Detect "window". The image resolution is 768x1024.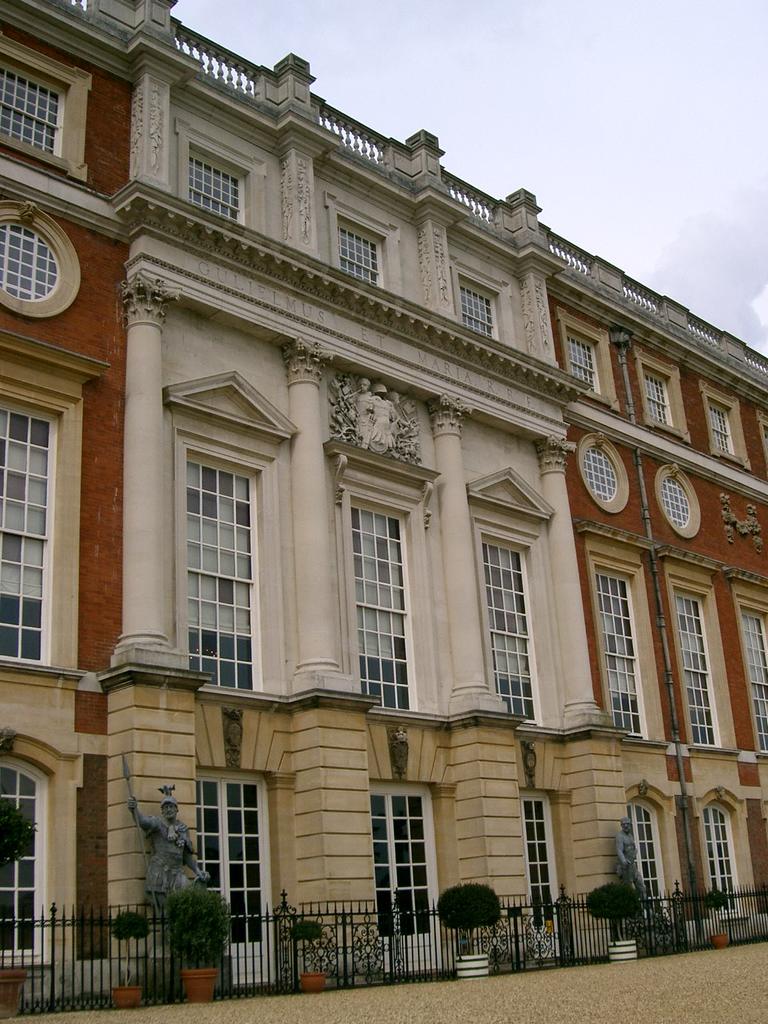
661/478/693/531.
